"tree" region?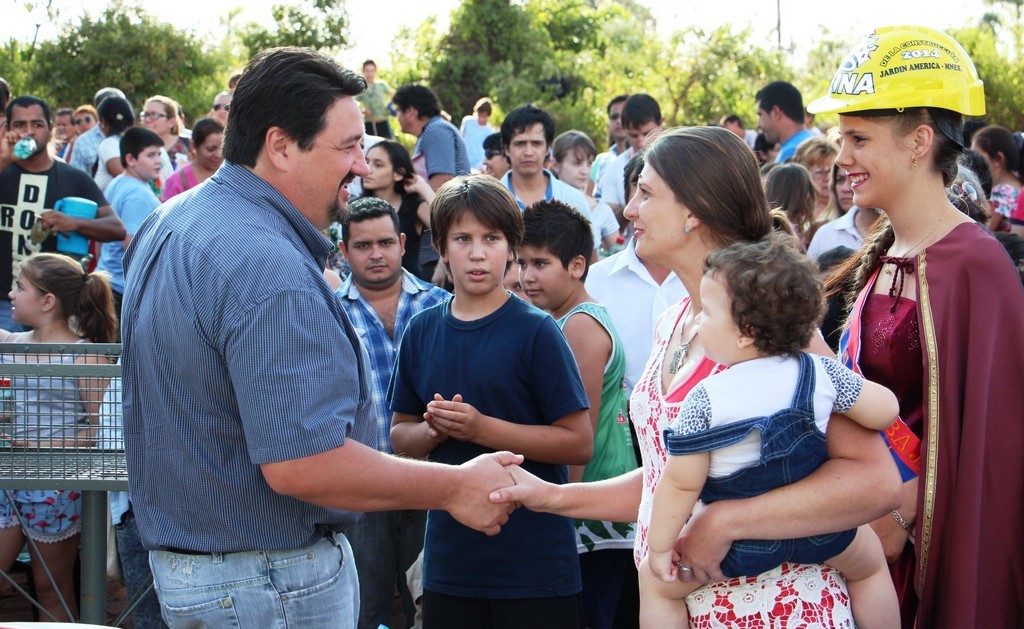
pyautogui.locateOnScreen(522, 0, 645, 61)
